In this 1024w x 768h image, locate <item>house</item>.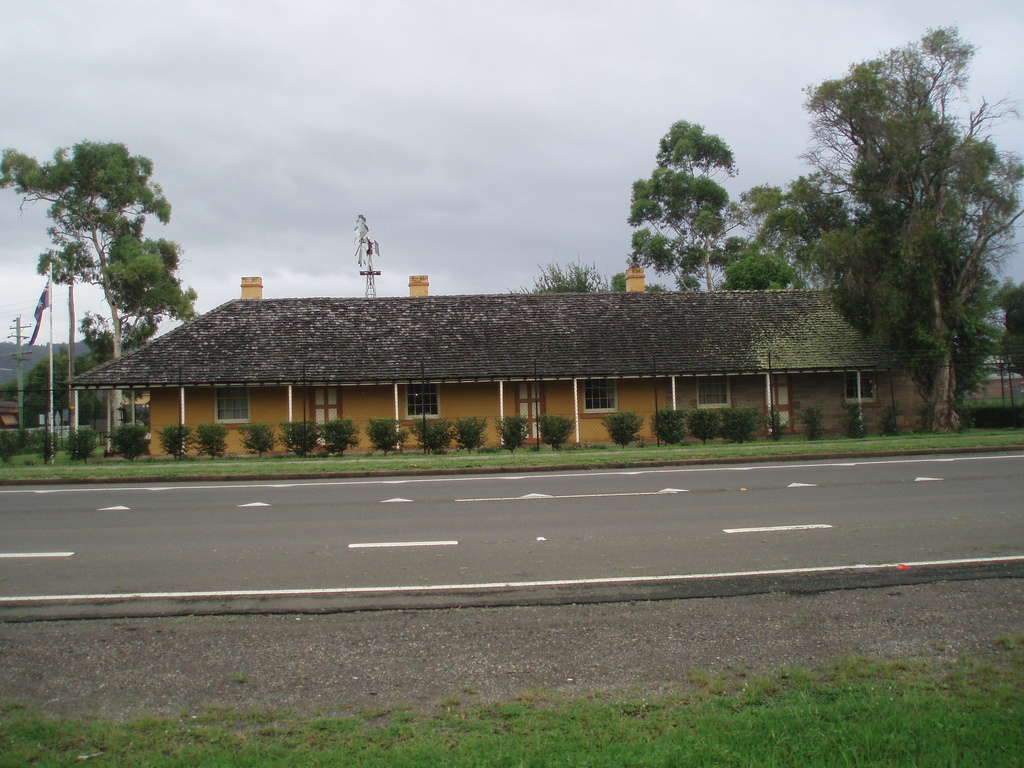
Bounding box: x1=56, y1=271, x2=931, y2=454.
